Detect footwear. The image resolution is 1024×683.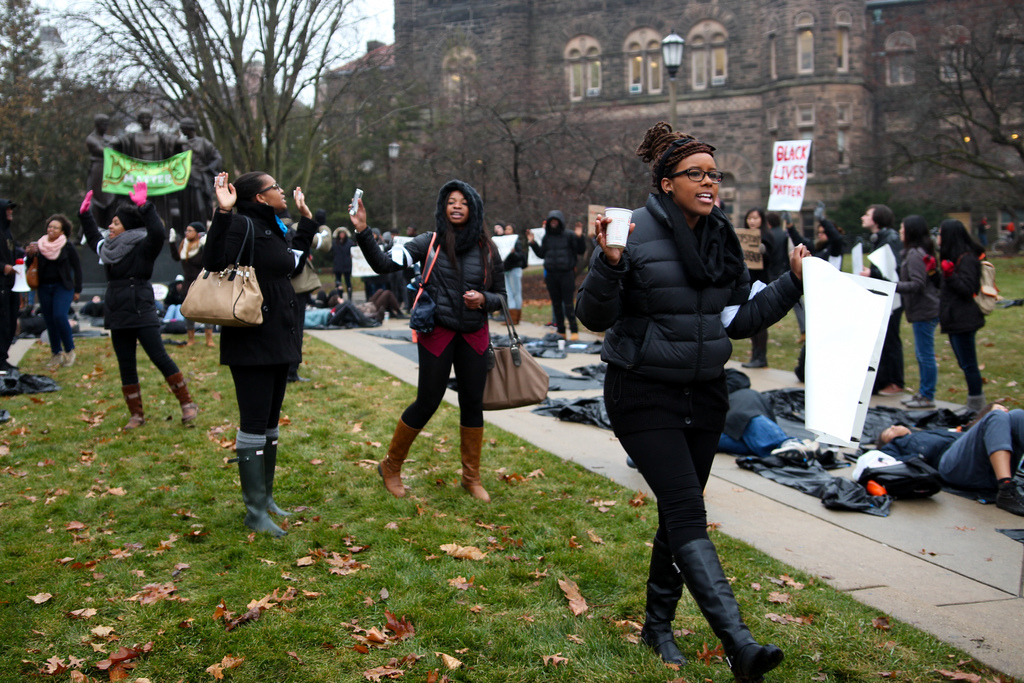
(61, 349, 76, 366).
